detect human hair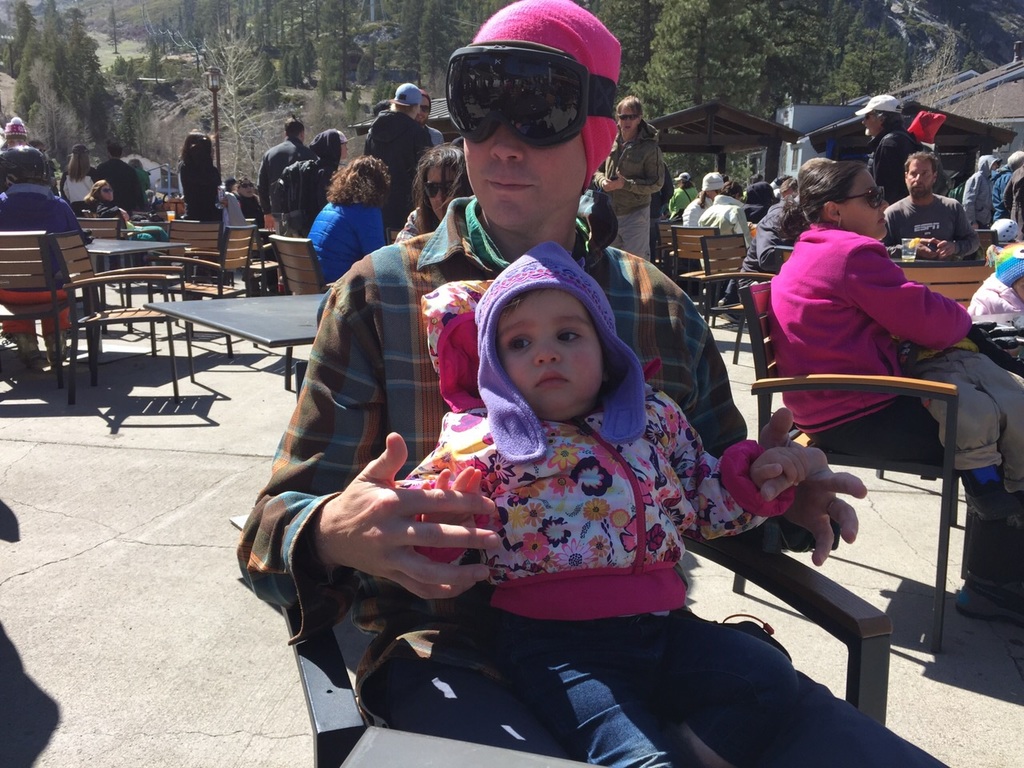
[left=766, top=160, right=866, bottom=242]
